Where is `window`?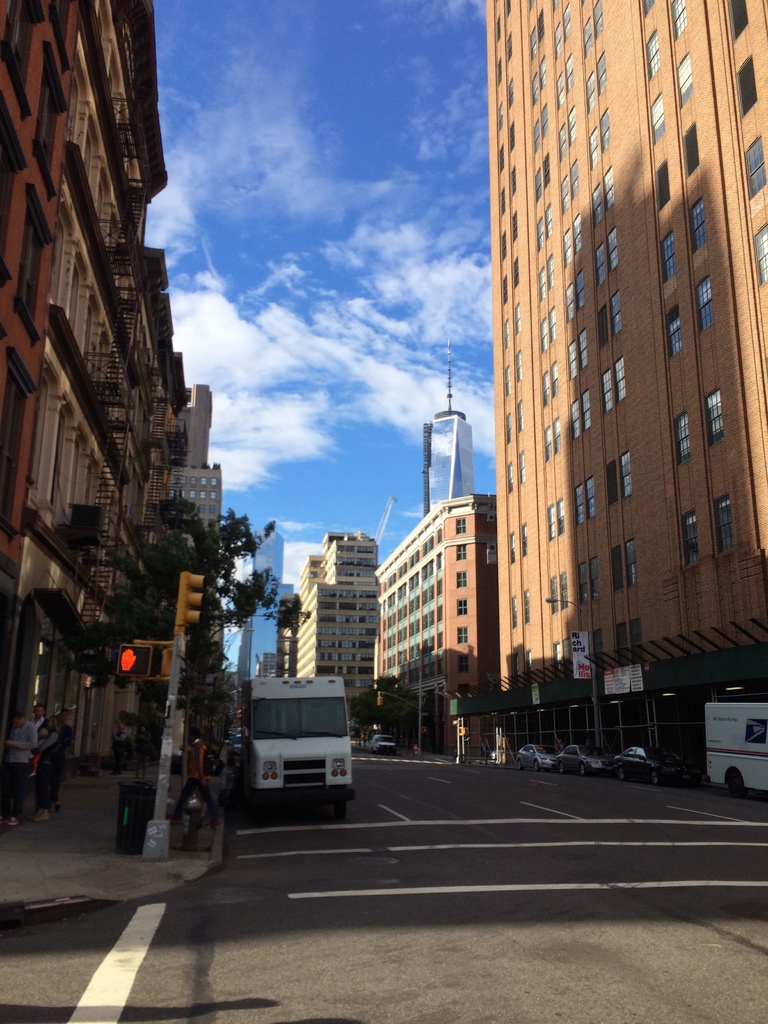
bbox(568, 156, 579, 196).
